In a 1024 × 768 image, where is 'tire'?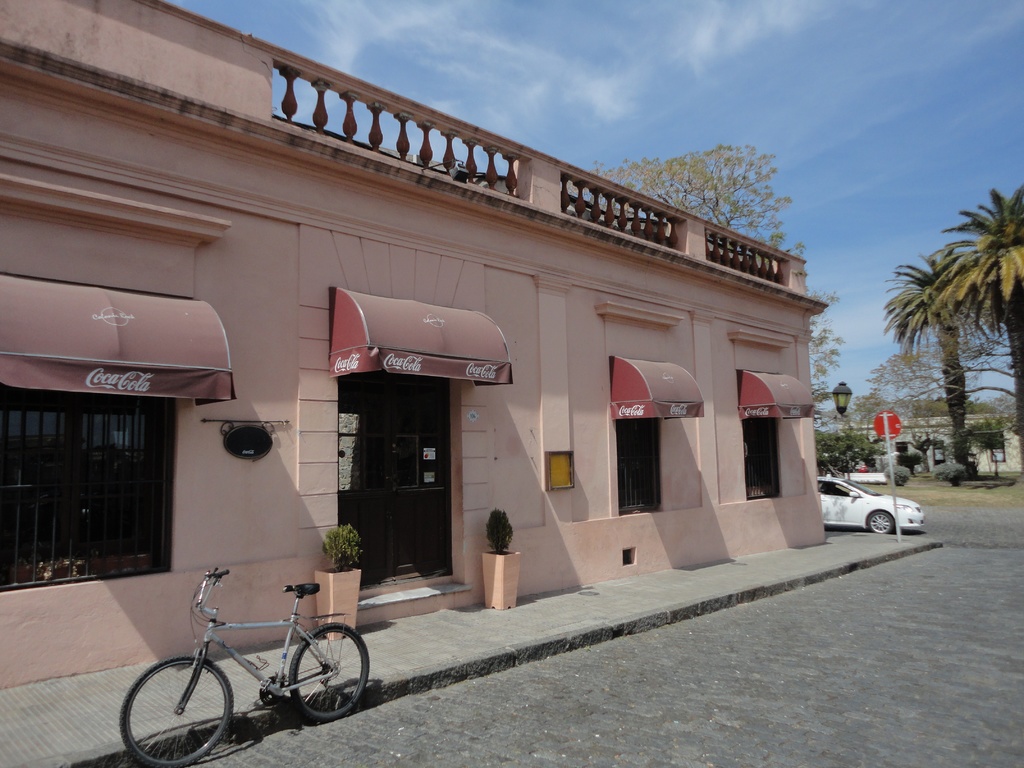
[869, 509, 893, 534].
